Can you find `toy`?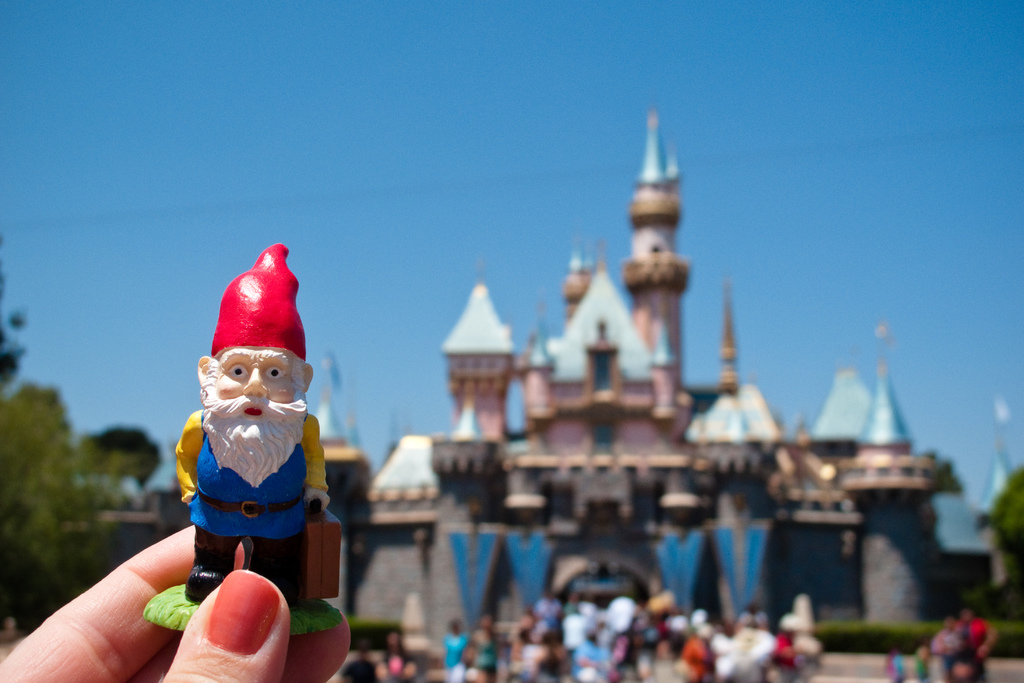
Yes, bounding box: bbox=(168, 260, 328, 635).
